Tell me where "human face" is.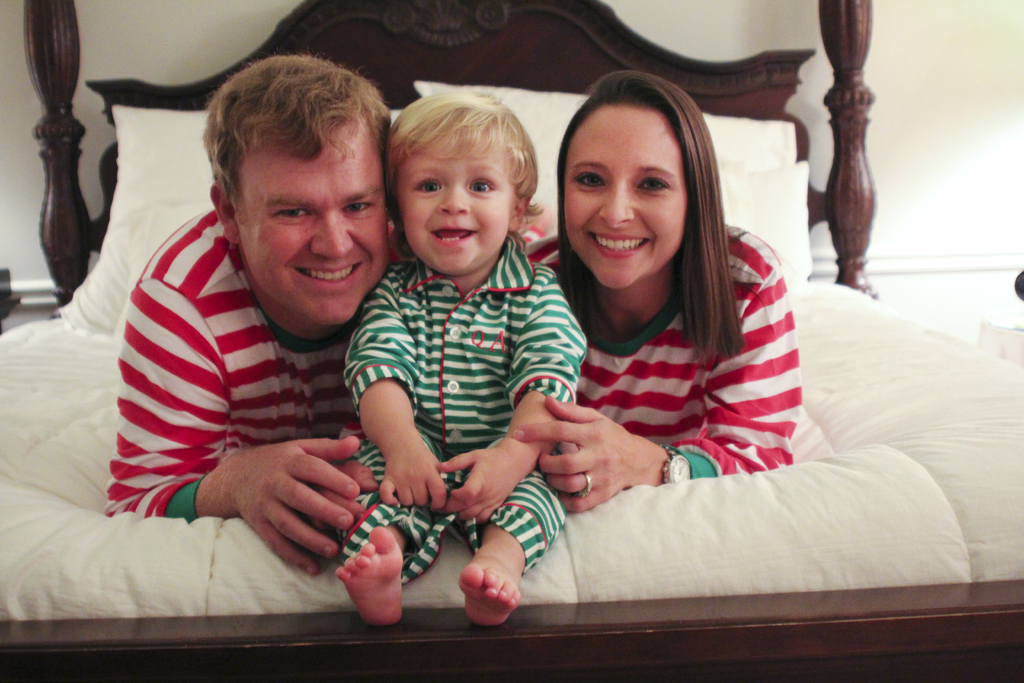
"human face" is at (left=561, top=94, right=707, bottom=293).
